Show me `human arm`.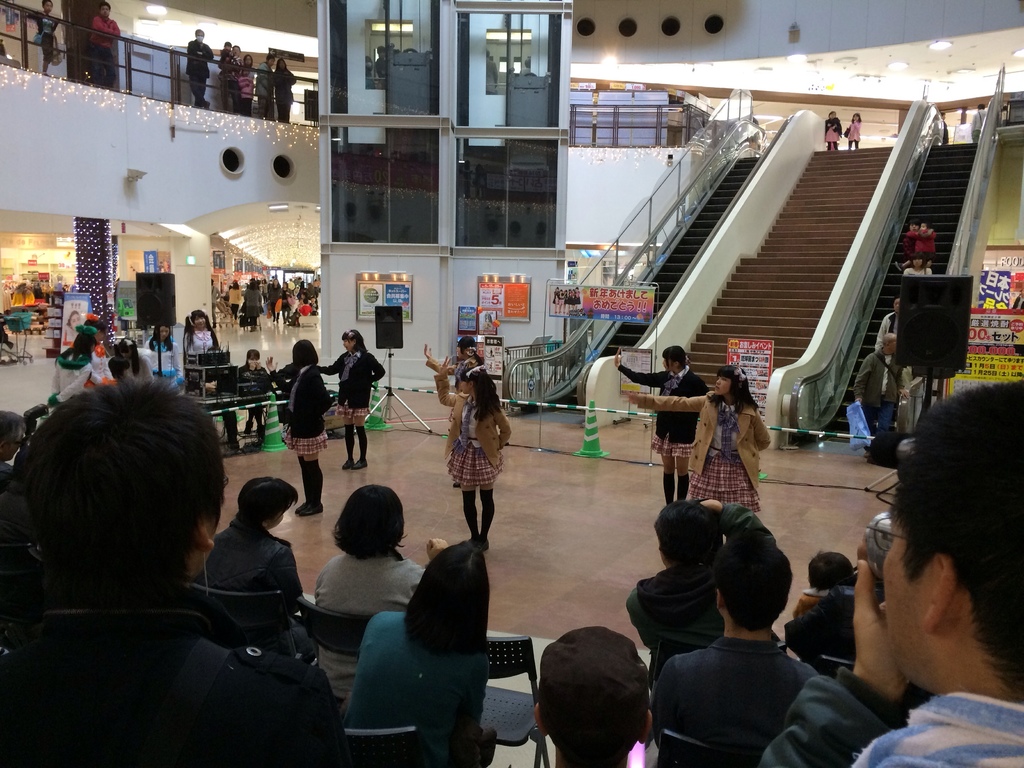
`human arm` is here: 223 47 242 74.
